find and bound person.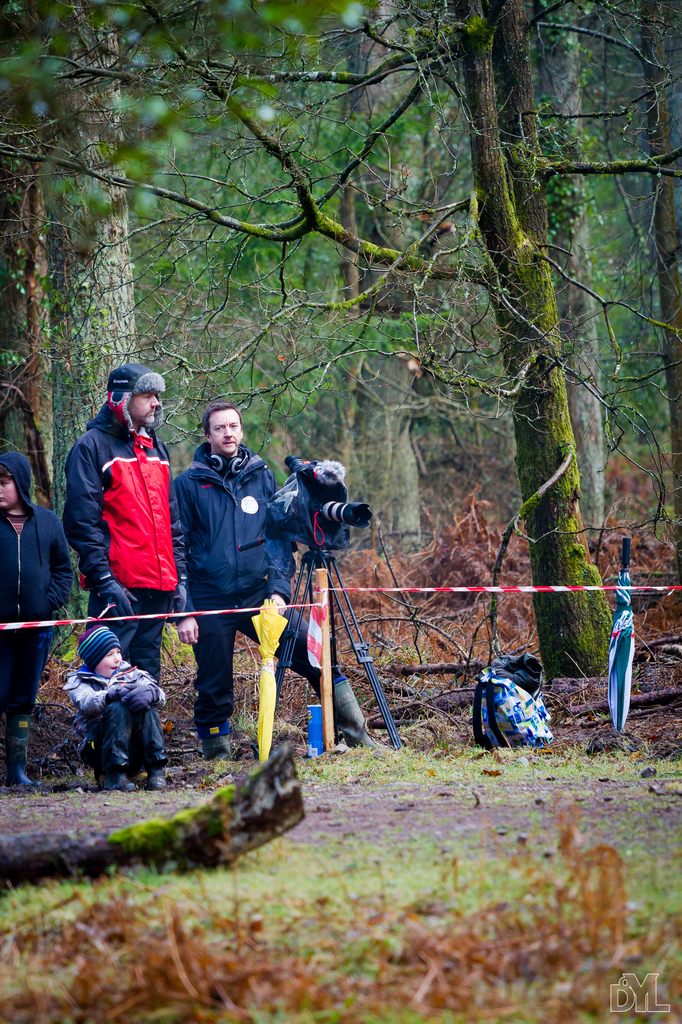
Bound: (x1=71, y1=617, x2=163, y2=792).
